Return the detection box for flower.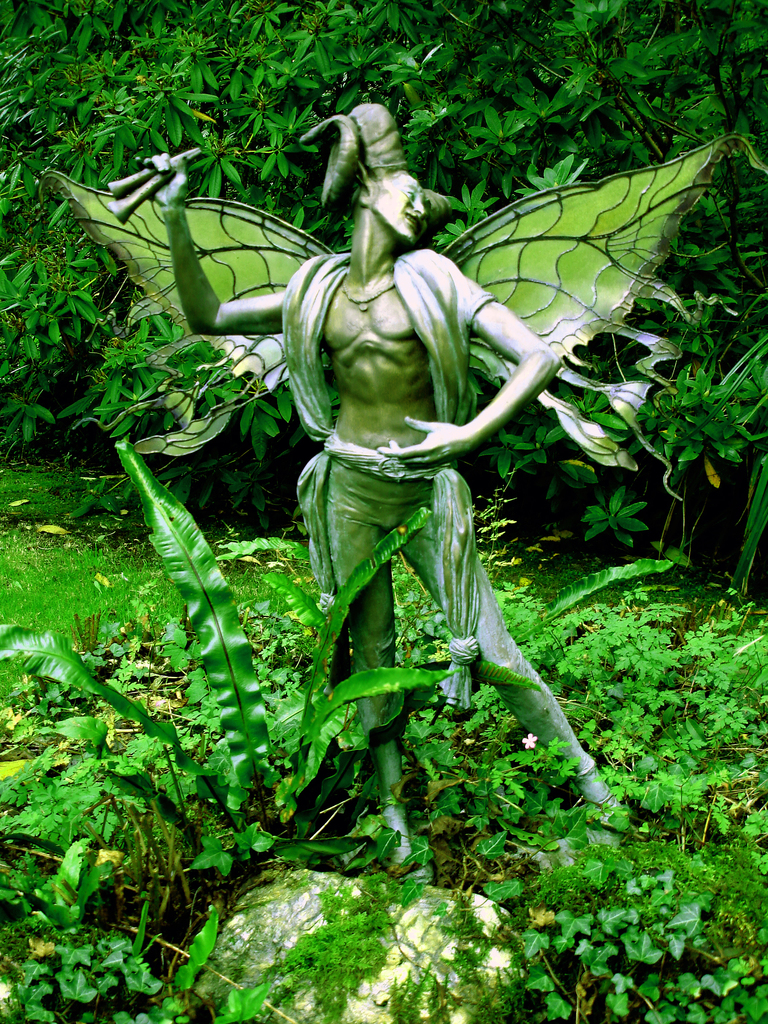
<bbox>0, 981, 13, 1000</bbox>.
